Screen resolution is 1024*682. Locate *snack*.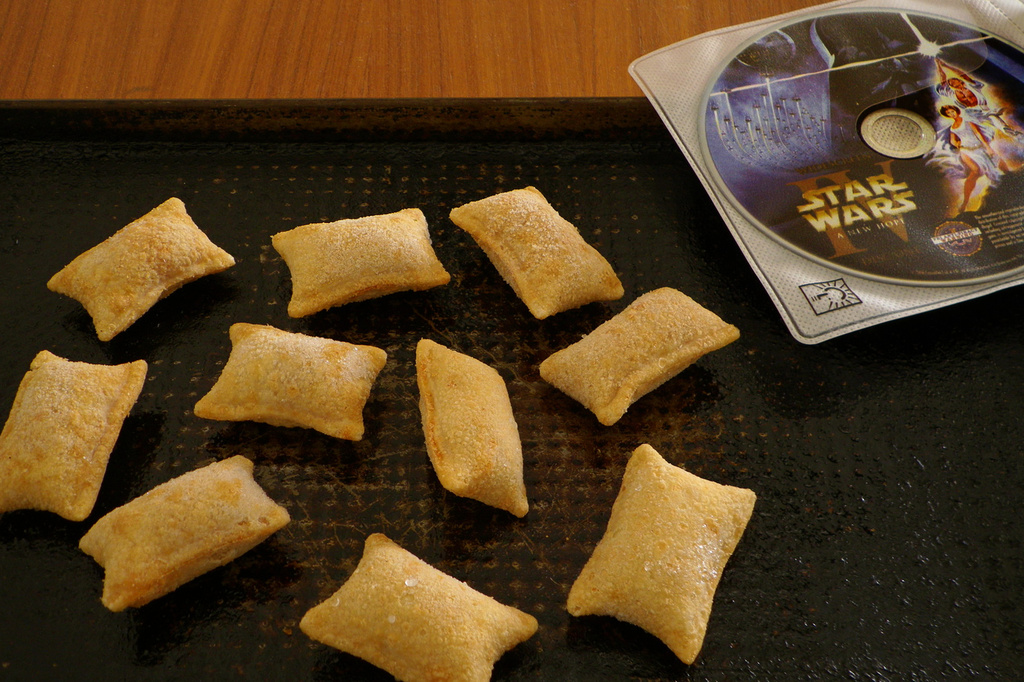
l=535, t=285, r=735, b=427.
